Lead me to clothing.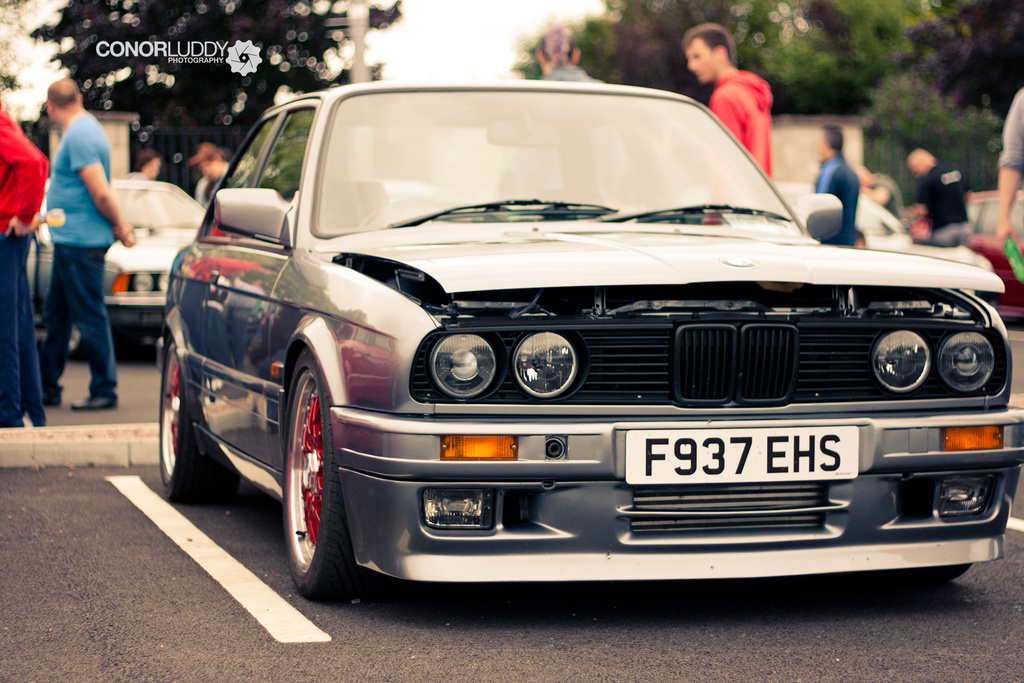
Lead to [x1=51, y1=110, x2=115, y2=372].
